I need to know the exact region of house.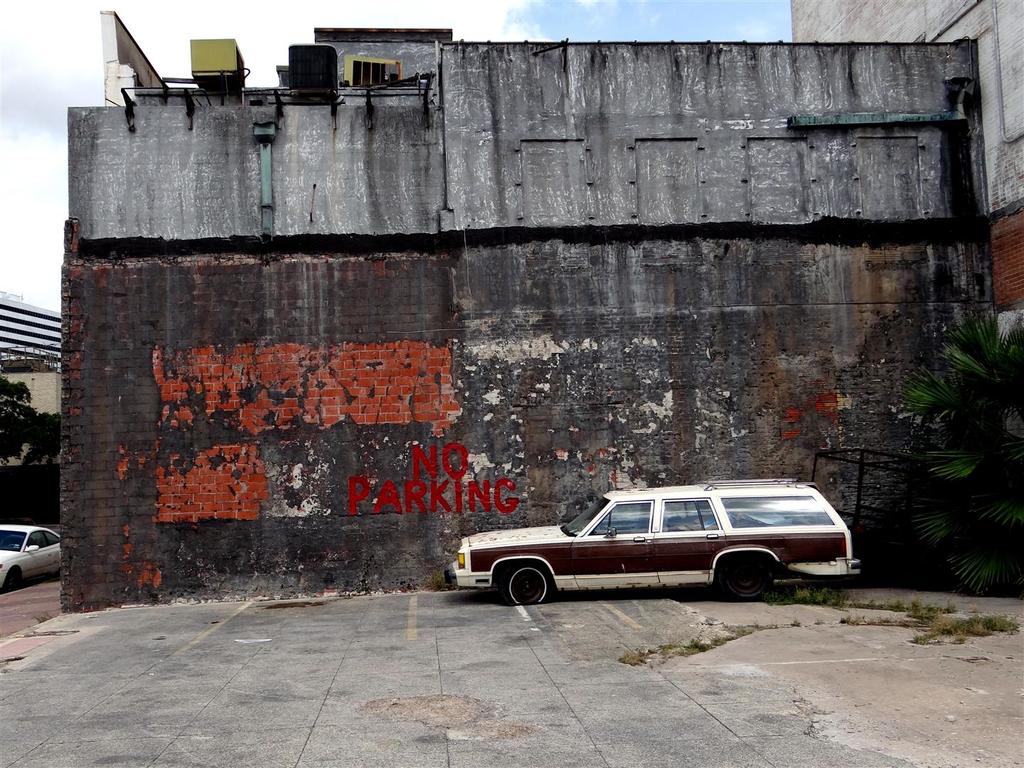
Region: <region>63, 1, 1020, 597</region>.
